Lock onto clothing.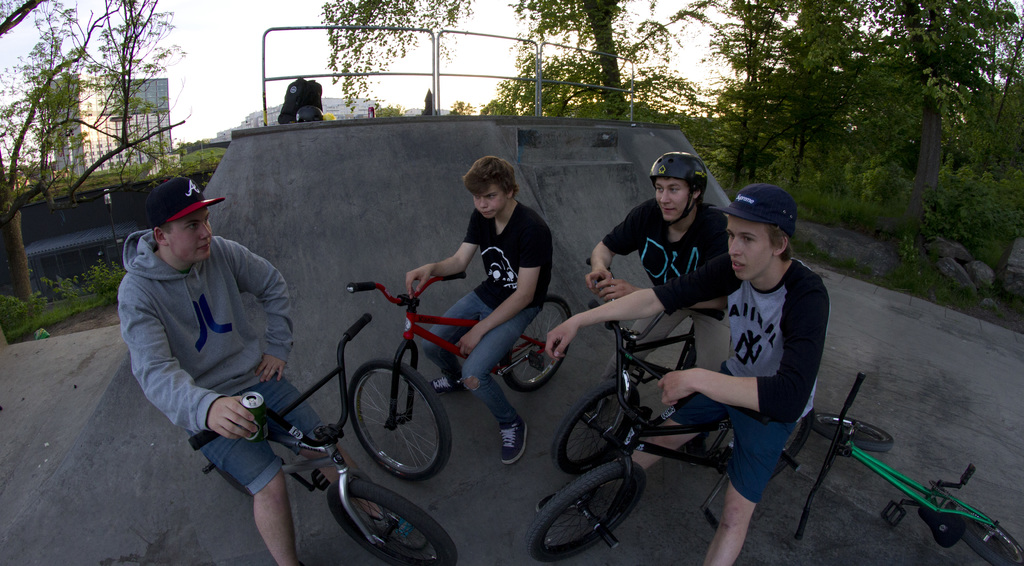
Locked: [left=420, top=195, right=554, bottom=426].
